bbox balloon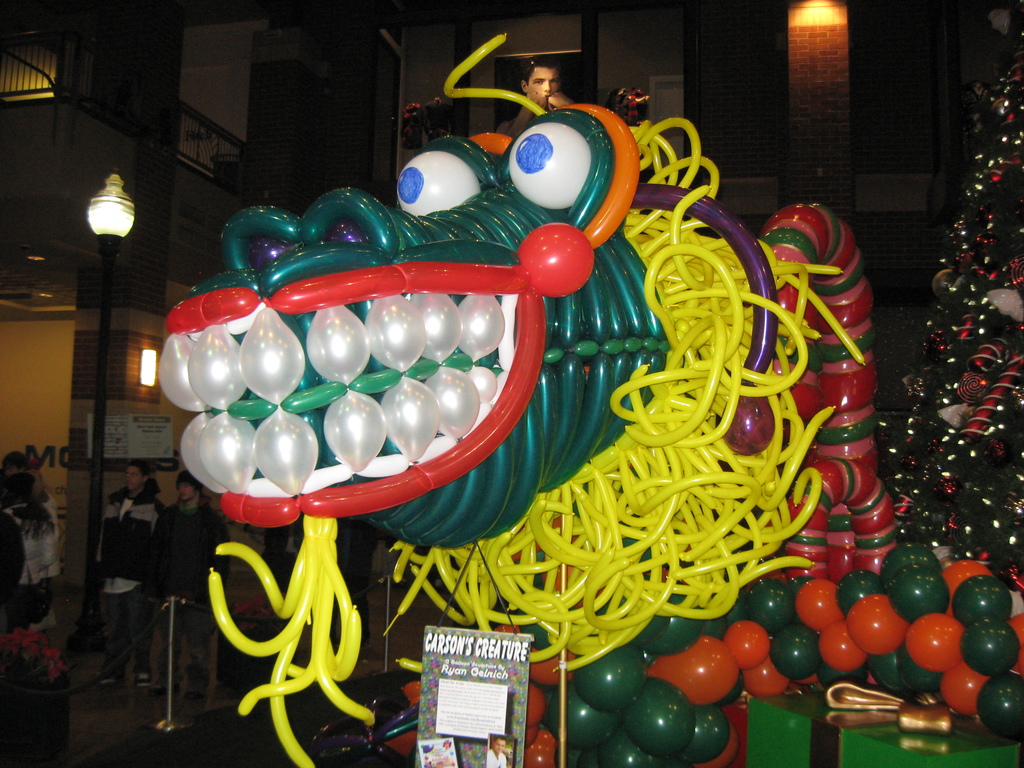
[719, 671, 752, 703]
